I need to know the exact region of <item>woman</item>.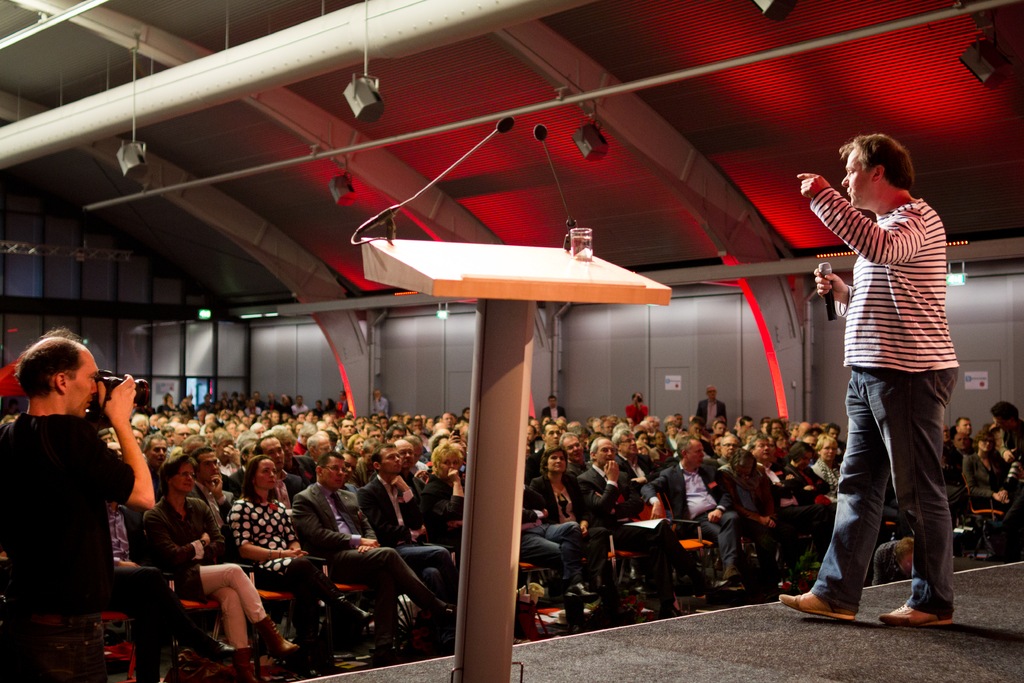
Region: 635 440 660 465.
